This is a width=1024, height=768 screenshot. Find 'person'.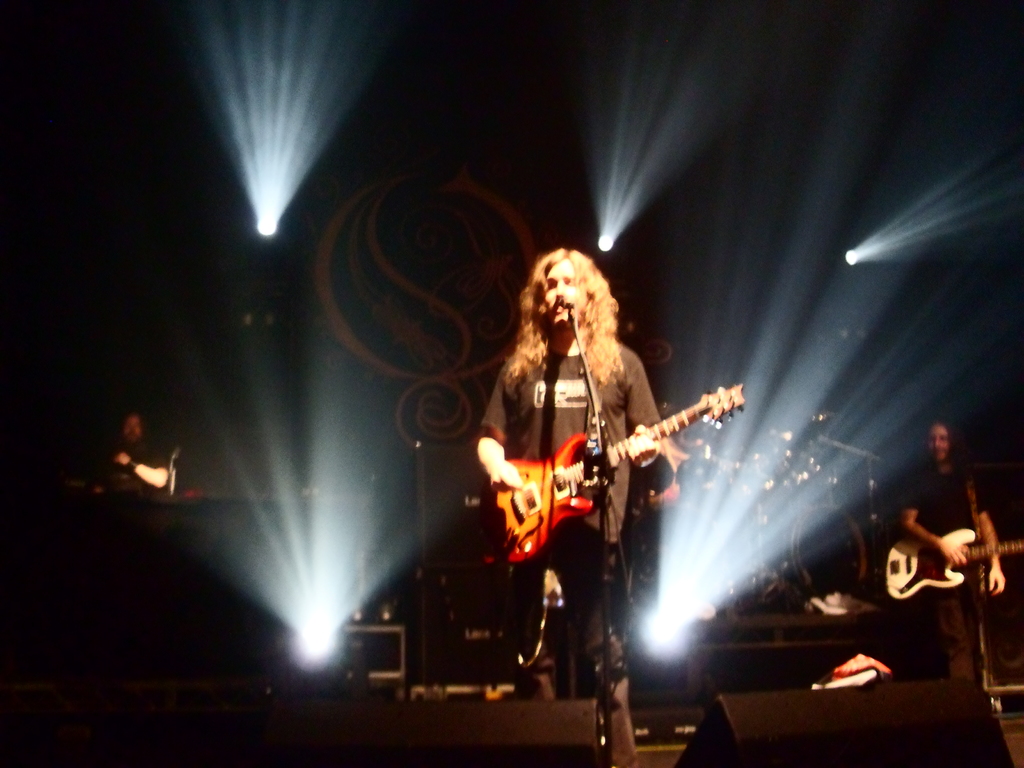
Bounding box: x1=892, y1=419, x2=1012, y2=708.
